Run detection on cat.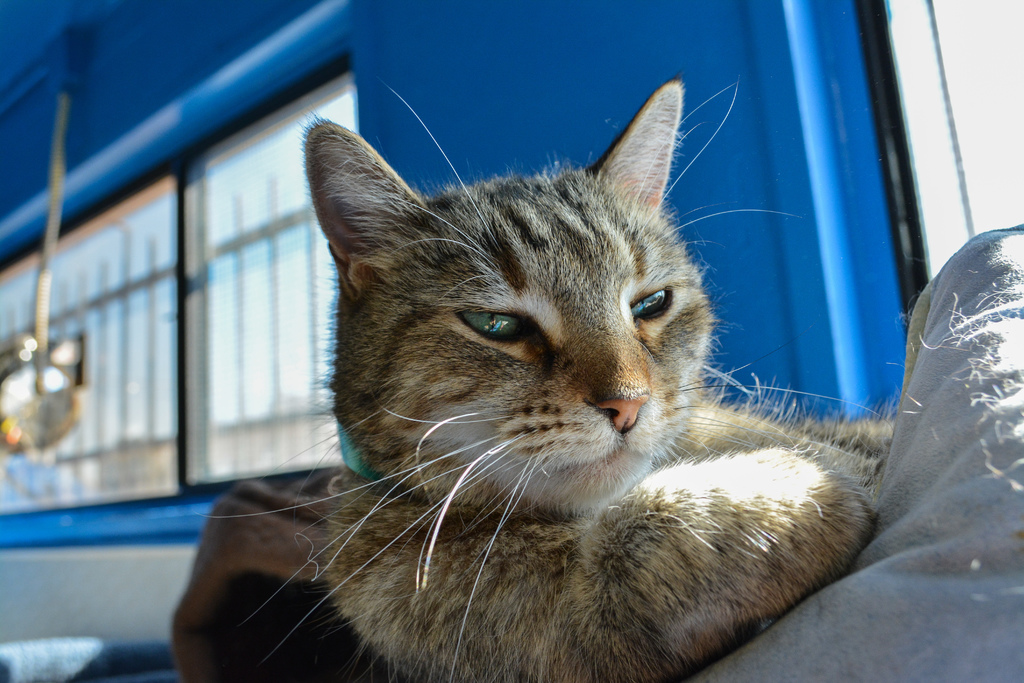
Result: 194 79 899 682.
